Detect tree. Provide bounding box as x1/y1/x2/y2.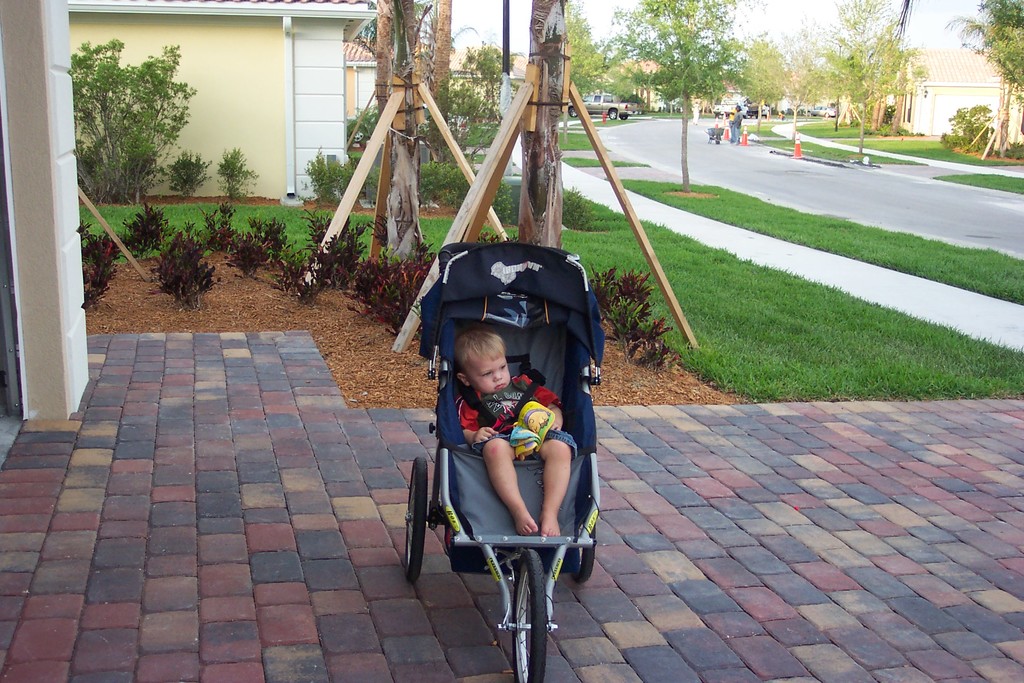
945/0/1023/168.
